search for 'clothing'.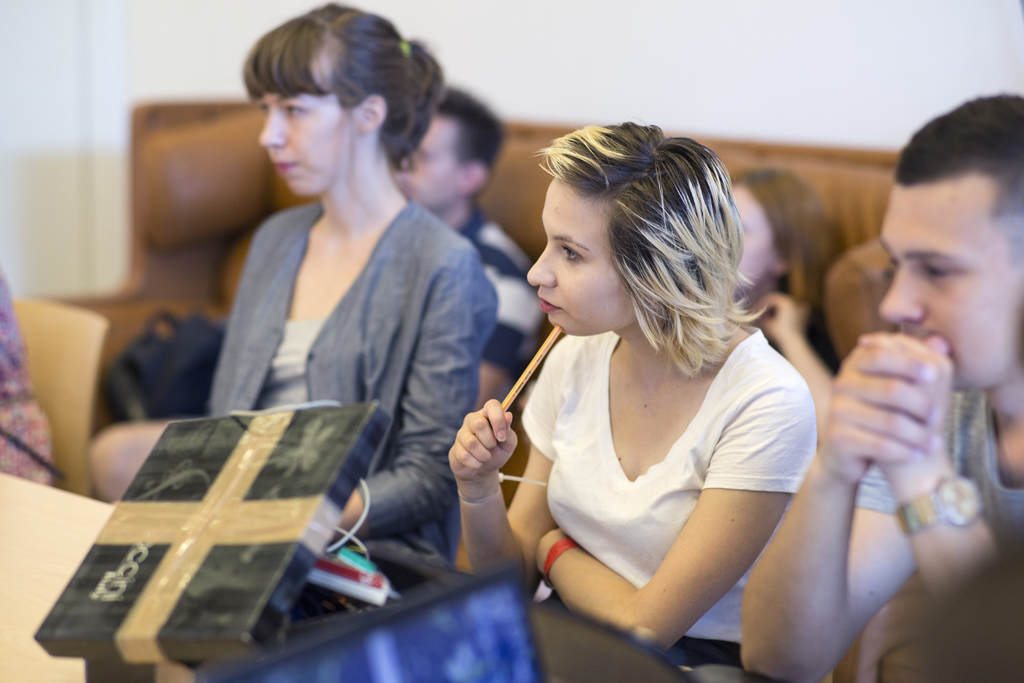
Found at [left=854, top=383, right=1023, bottom=682].
